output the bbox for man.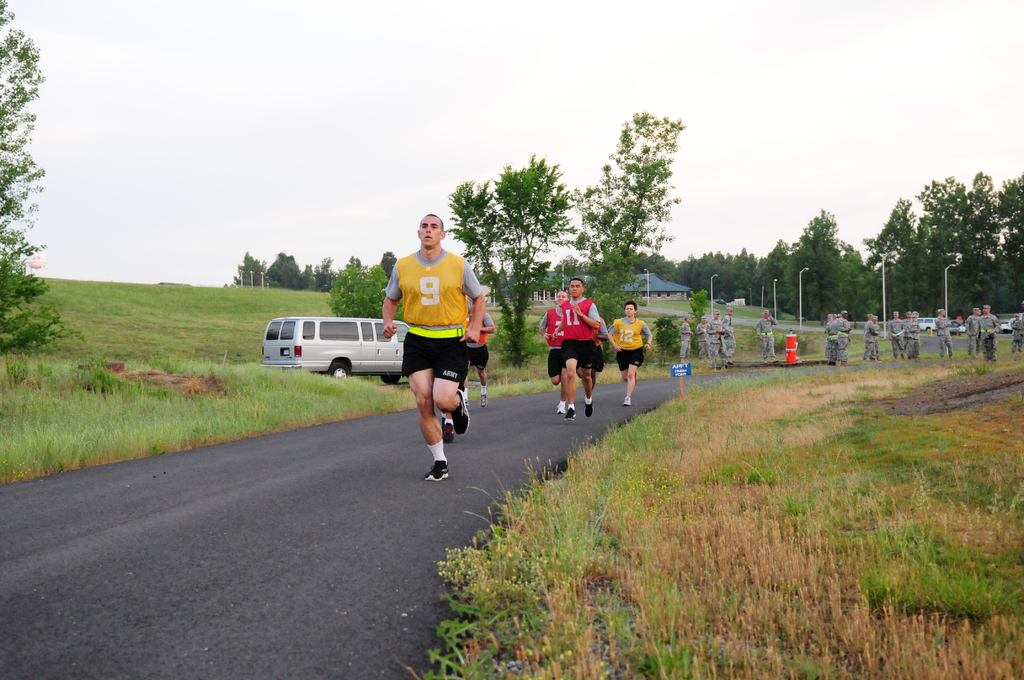
x1=461, y1=303, x2=497, y2=404.
